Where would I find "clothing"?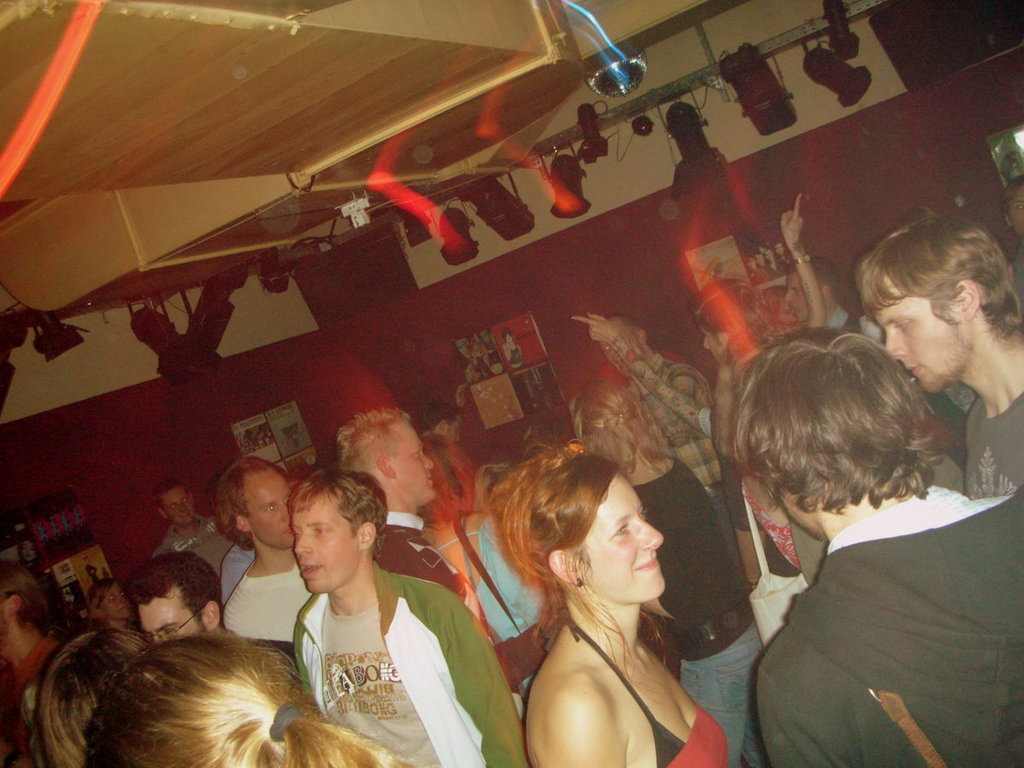
At 428,429,491,521.
